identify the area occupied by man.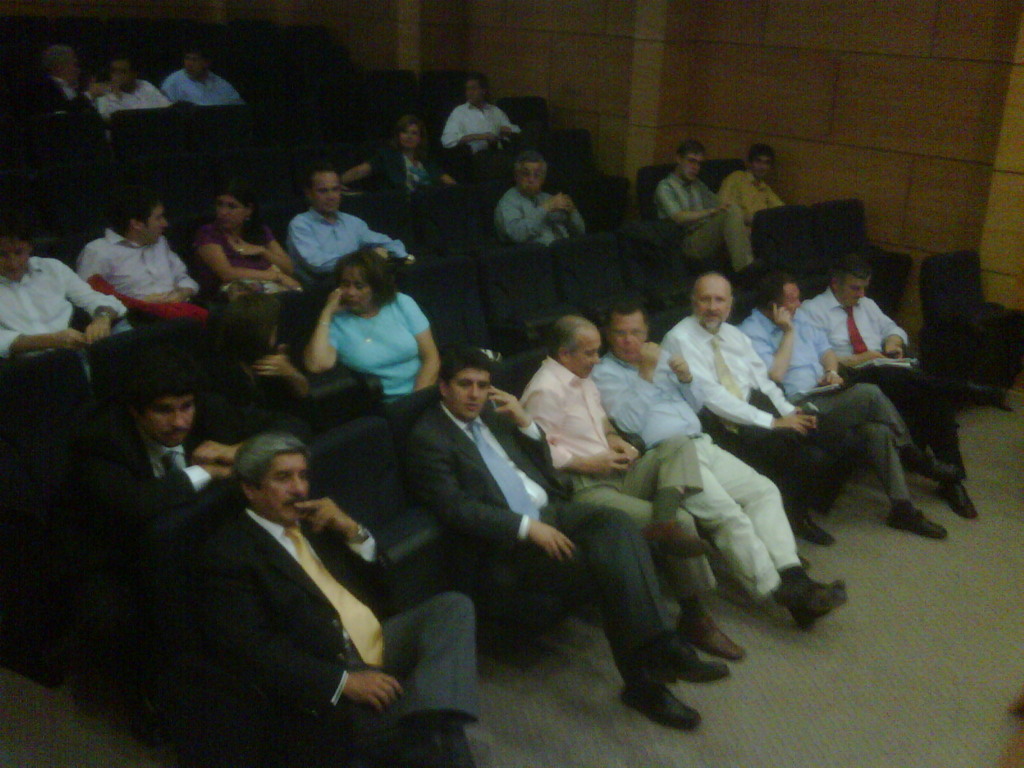
Area: 25,43,100,131.
